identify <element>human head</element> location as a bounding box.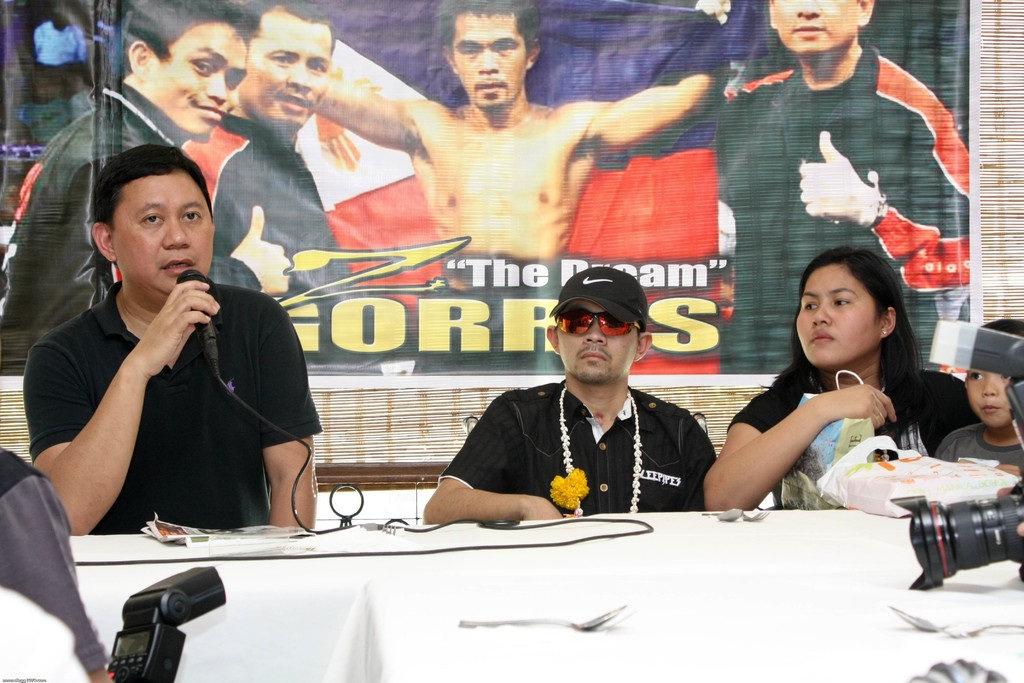
detection(794, 247, 906, 371).
